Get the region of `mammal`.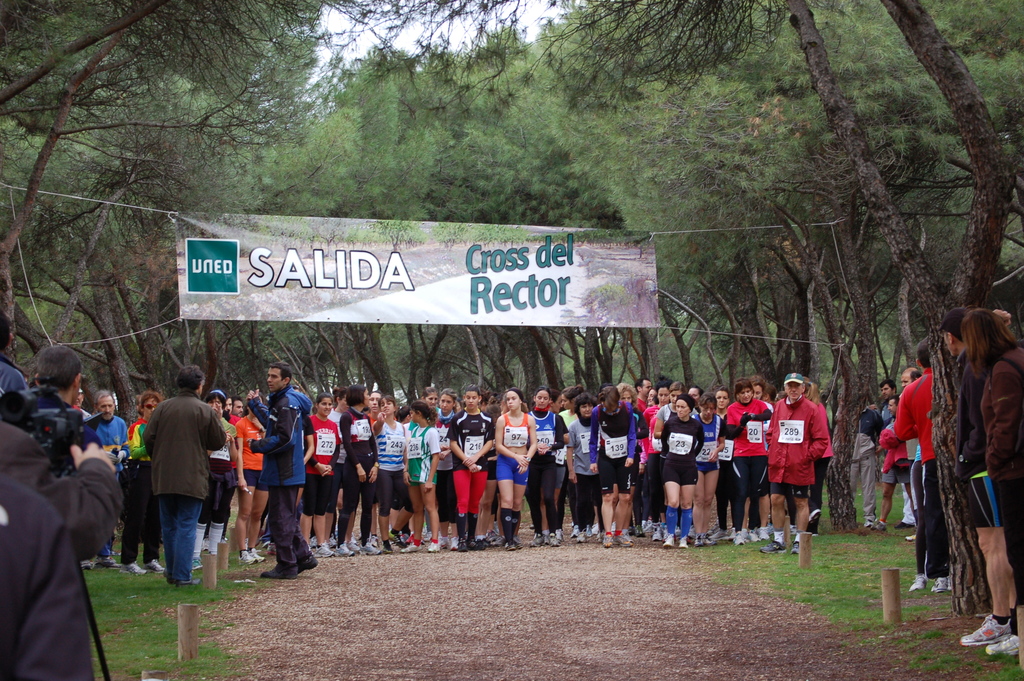
<bbox>765, 373, 838, 570</bbox>.
